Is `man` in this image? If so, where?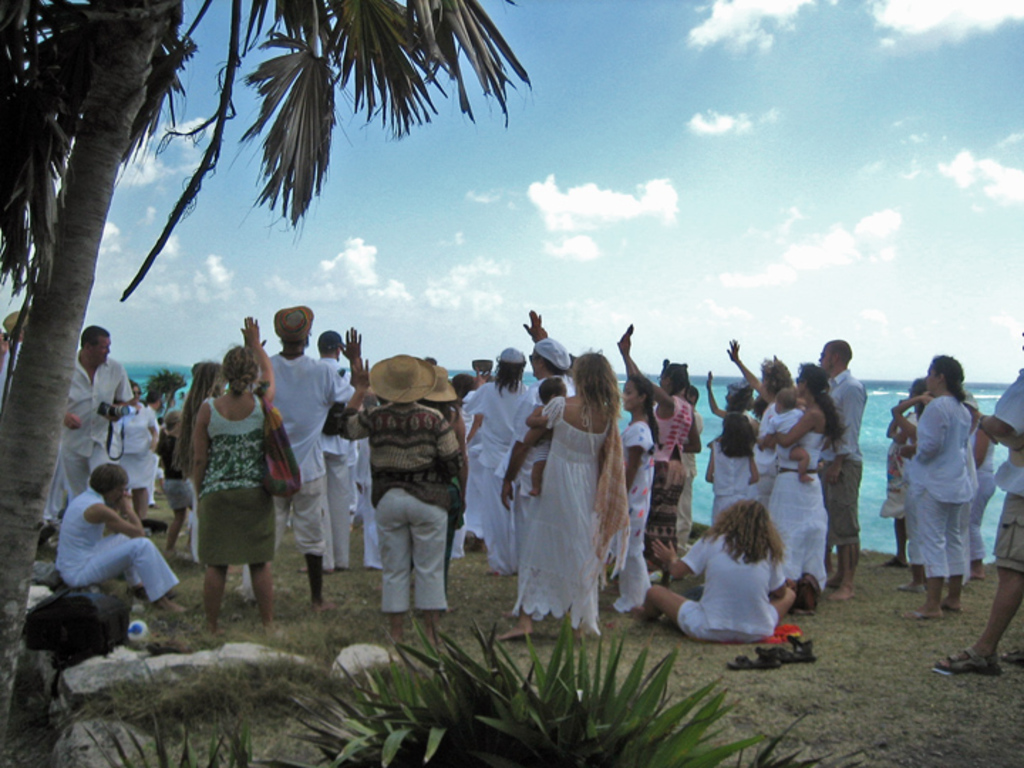
Yes, at [501,309,570,570].
